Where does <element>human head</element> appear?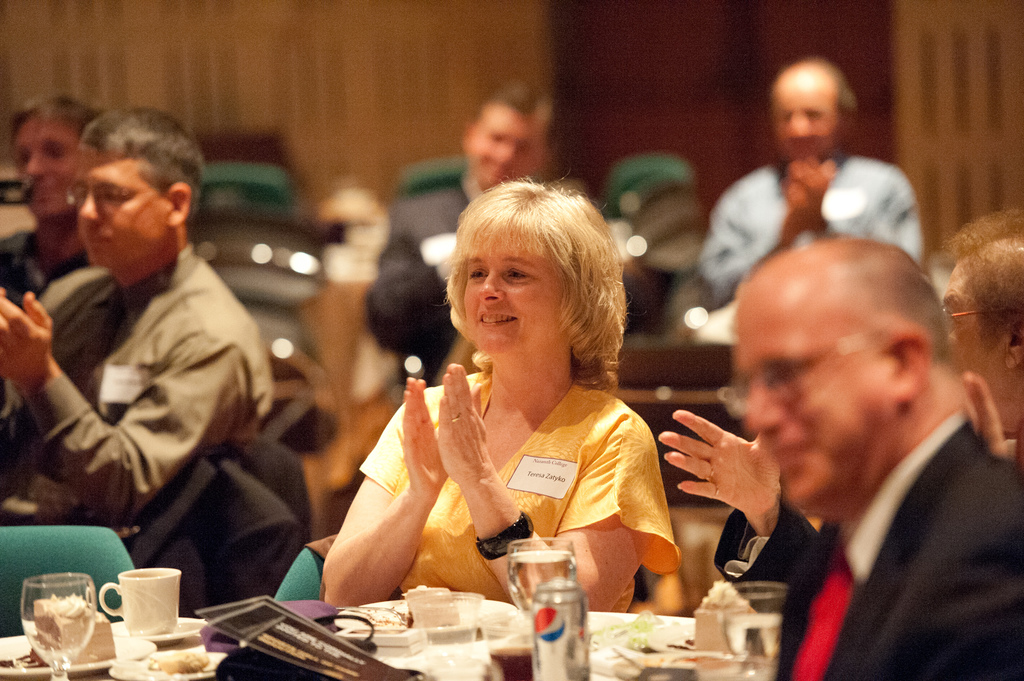
Appears at <box>456,175,619,364</box>.
